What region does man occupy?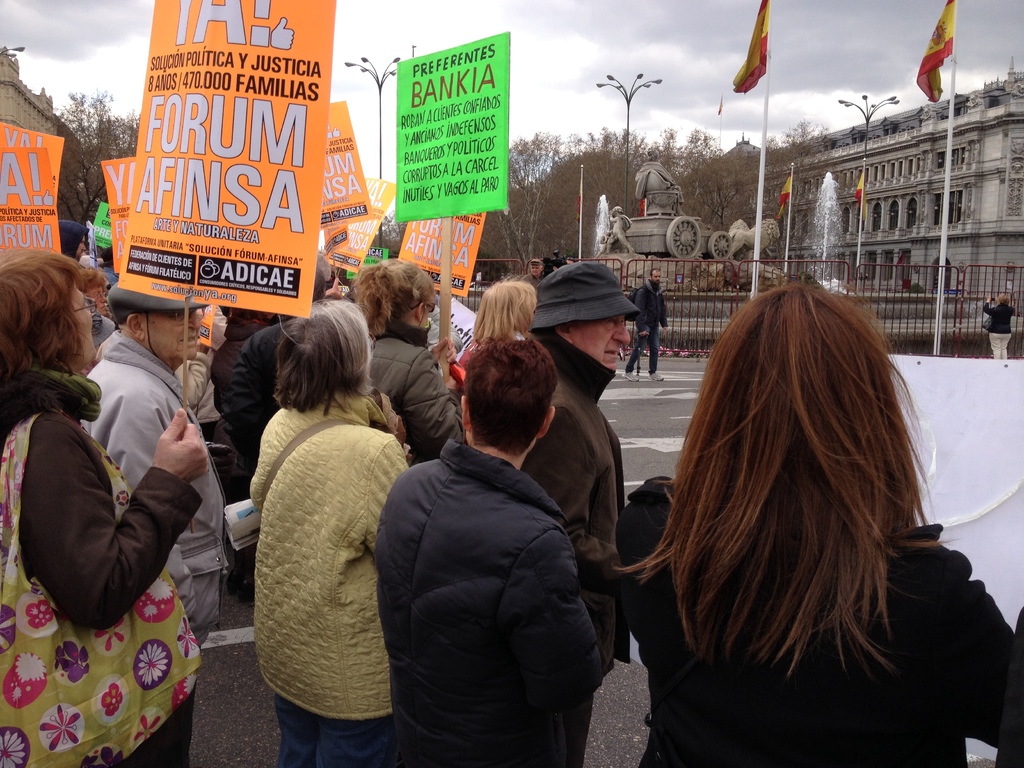
BBox(221, 266, 328, 471).
